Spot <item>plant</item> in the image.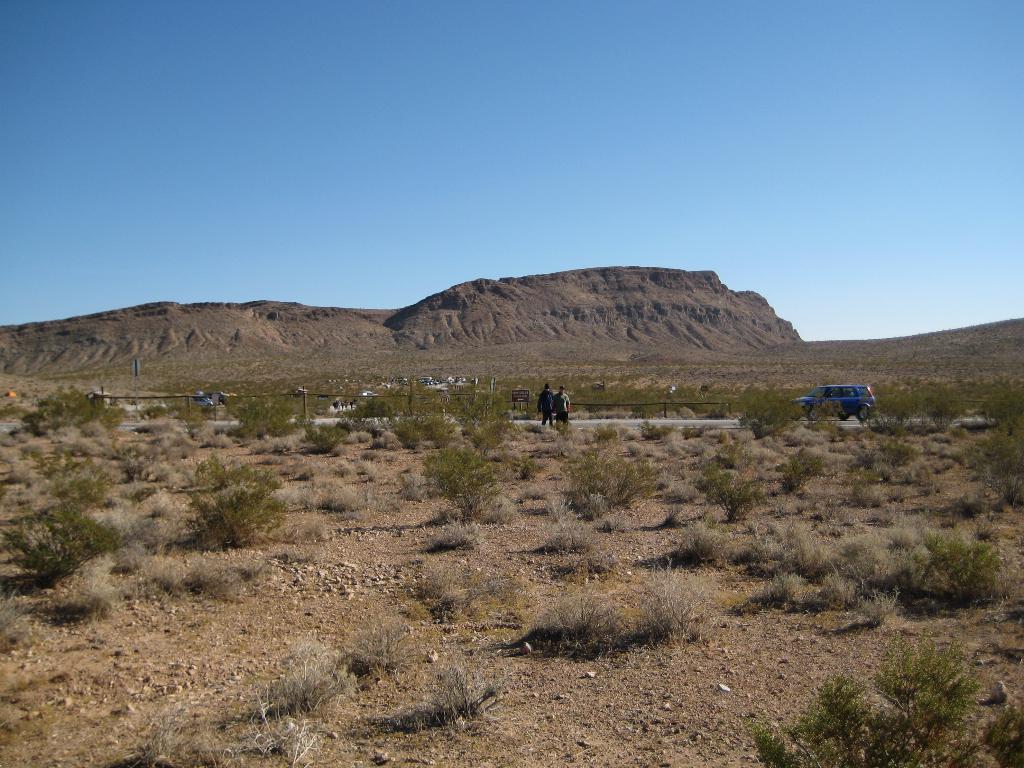
<item>plant</item> found at detection(407, 557, 555, 627).
